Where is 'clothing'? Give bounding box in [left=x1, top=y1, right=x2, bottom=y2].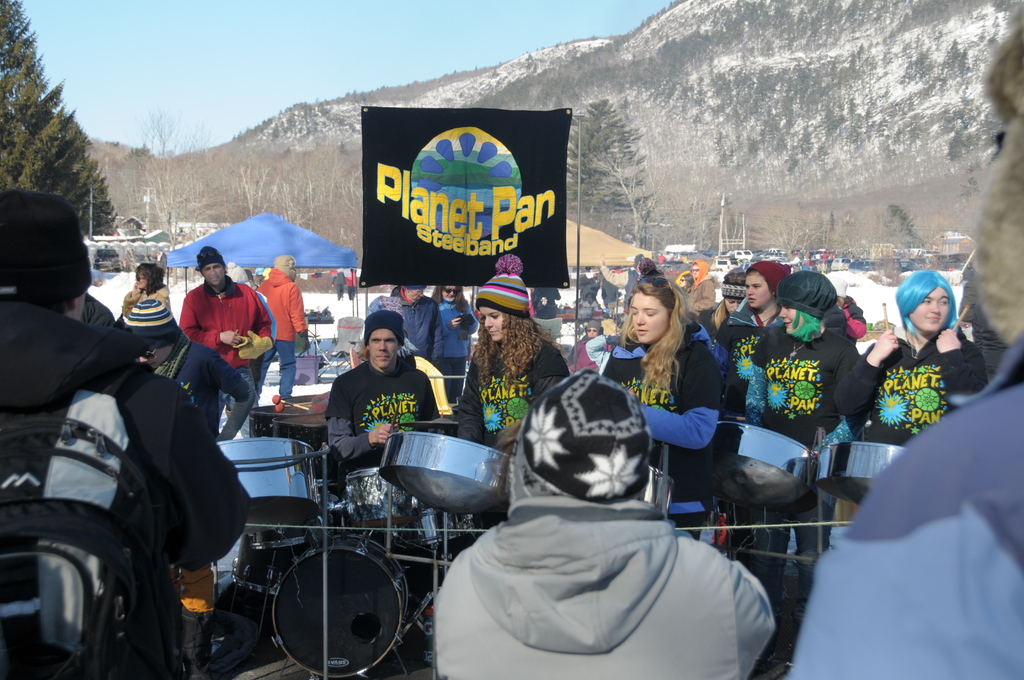
[left=457, top=336, right=571, bottom=450].
